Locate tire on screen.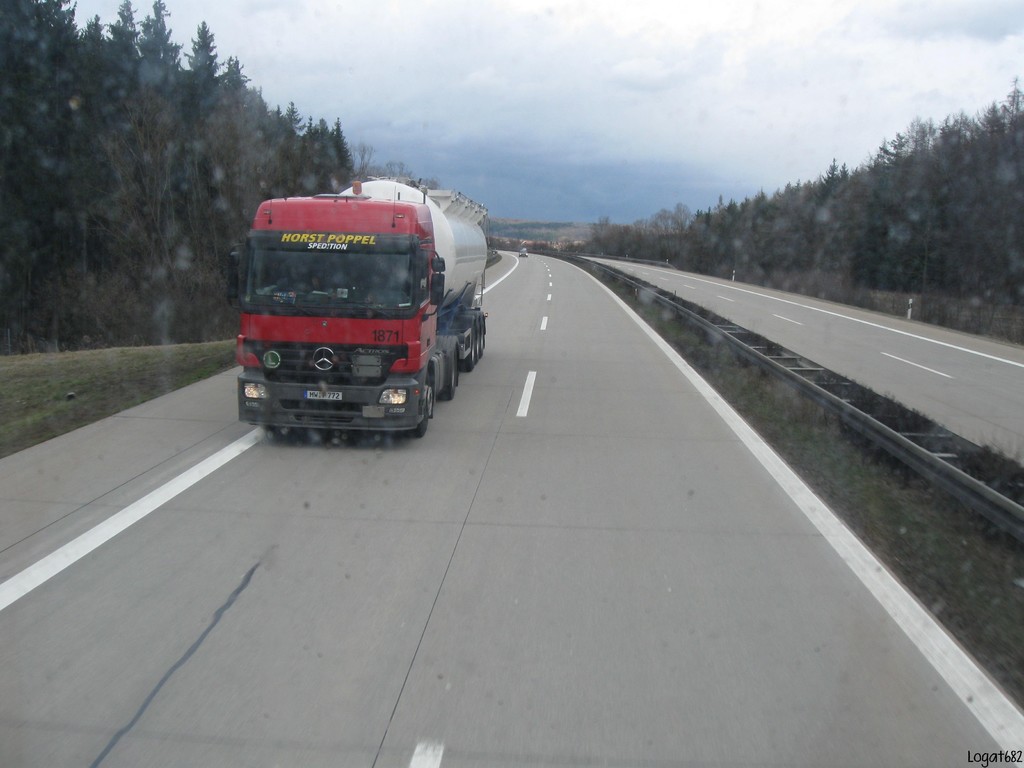
On screen at select_region(462, 336, 477, 367).
